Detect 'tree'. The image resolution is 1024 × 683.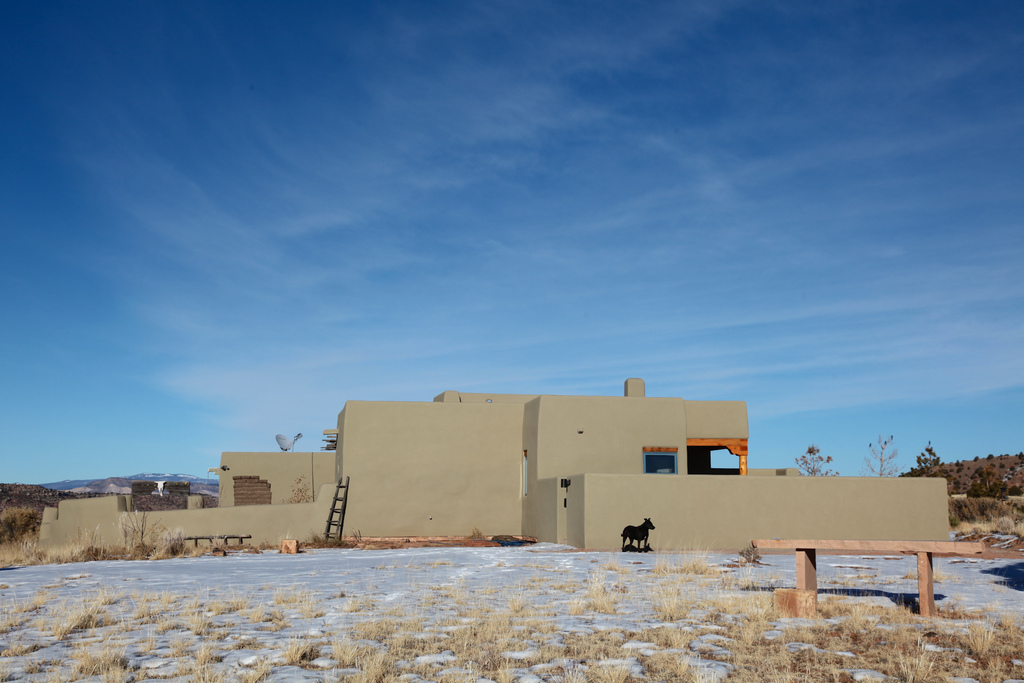
Rect(861, 431, 906, 483).
